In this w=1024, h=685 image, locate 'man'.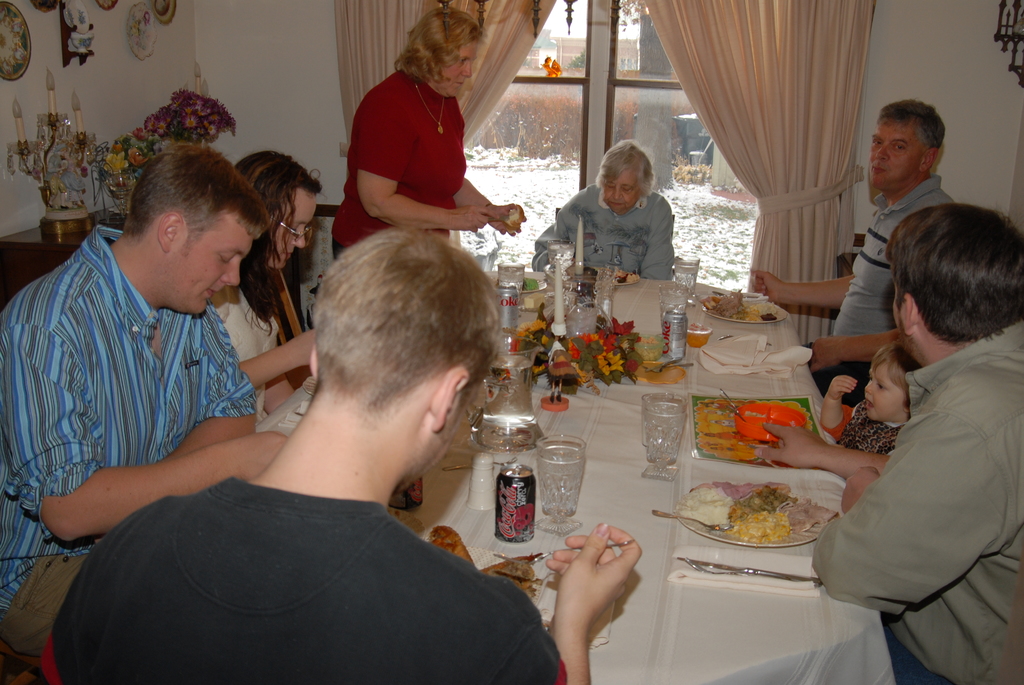
Bounding box: l=742, t=95, r=956, b=413.
